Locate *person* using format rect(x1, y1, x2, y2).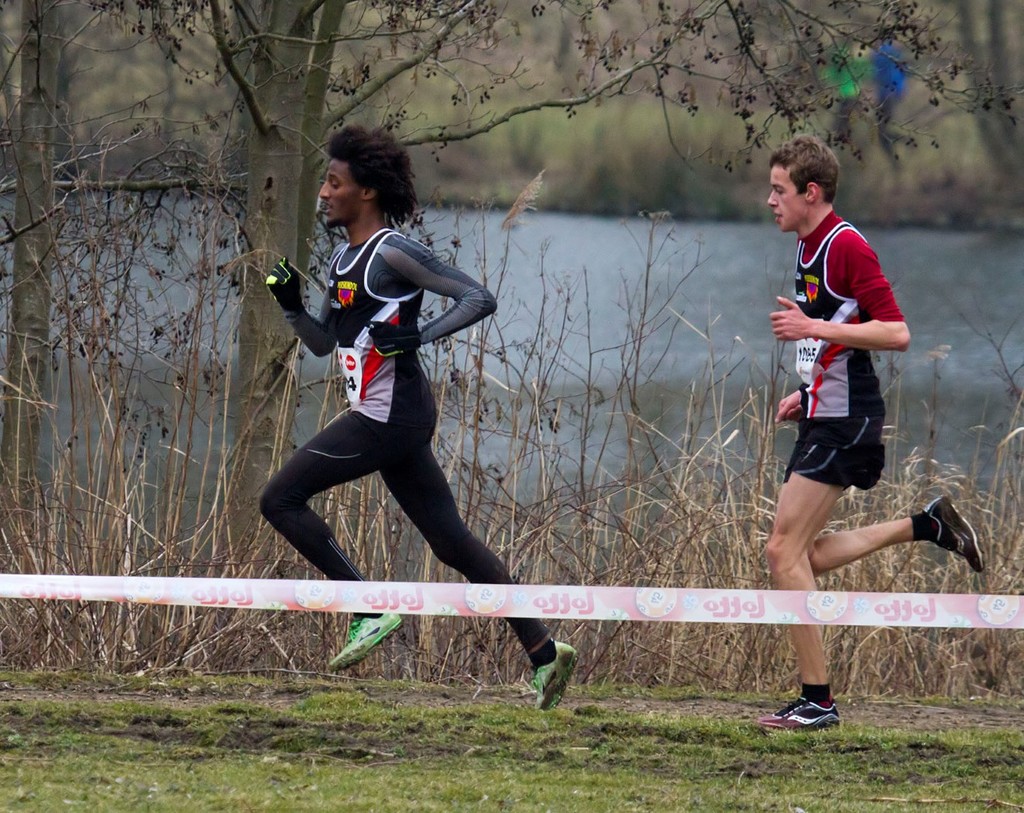
rect(260, 149, 517, 678).
